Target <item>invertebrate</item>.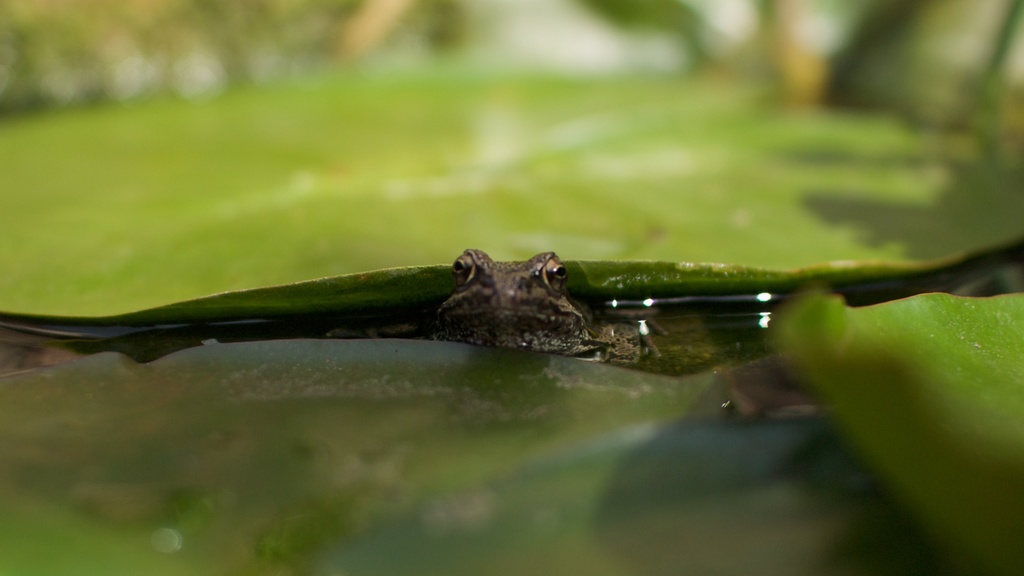
Target region: <bbox>440, 245, 588, 354</bbox>.
